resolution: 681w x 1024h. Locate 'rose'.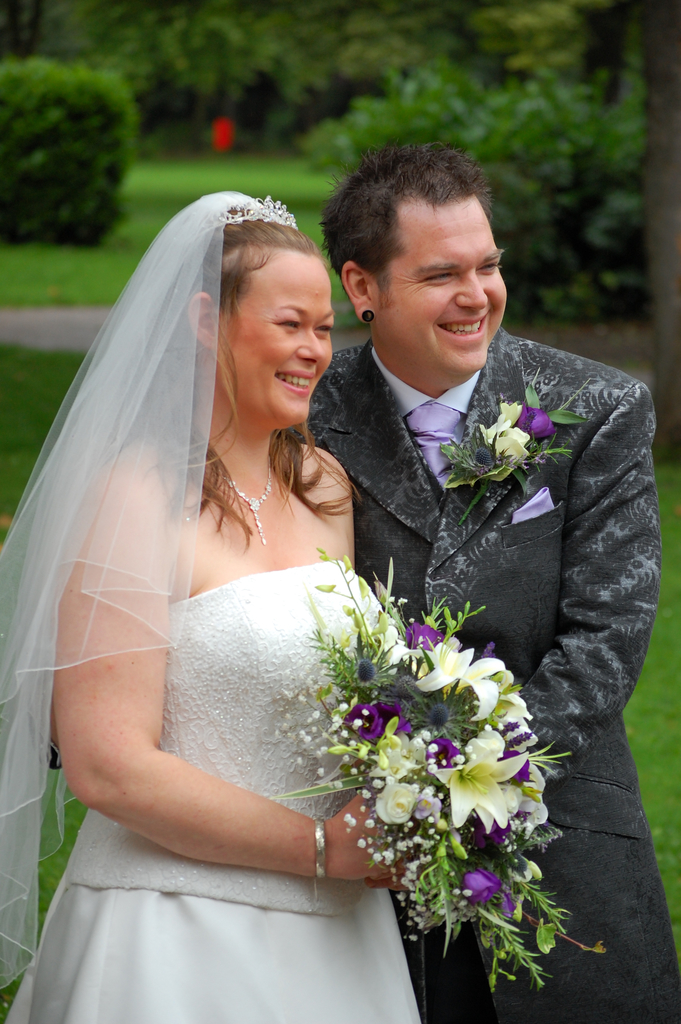
detection(343, 705, 384, 743).
